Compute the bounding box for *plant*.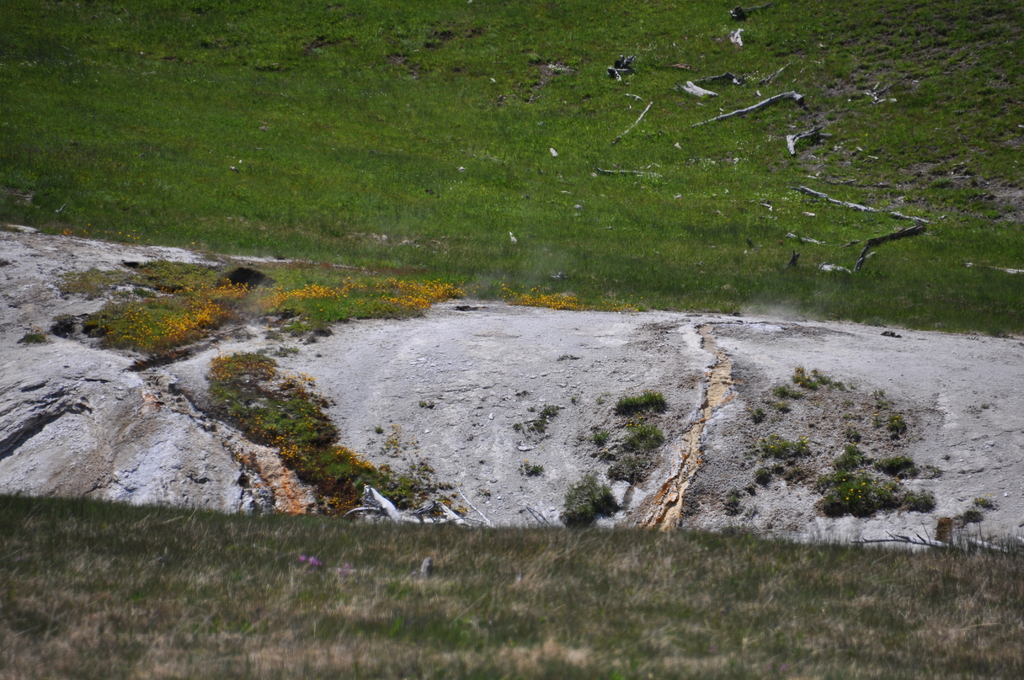
bbox(592, 423, 611, 449).
